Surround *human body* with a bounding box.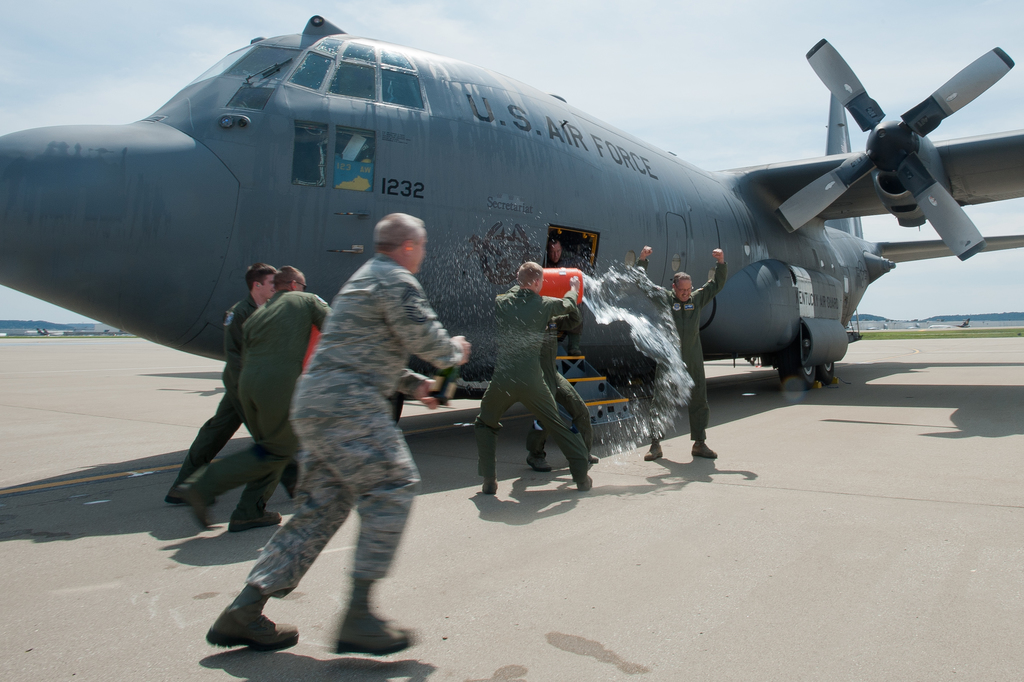
{"left": 170, "top": 266, "right": 333, "bottom": 531}.
